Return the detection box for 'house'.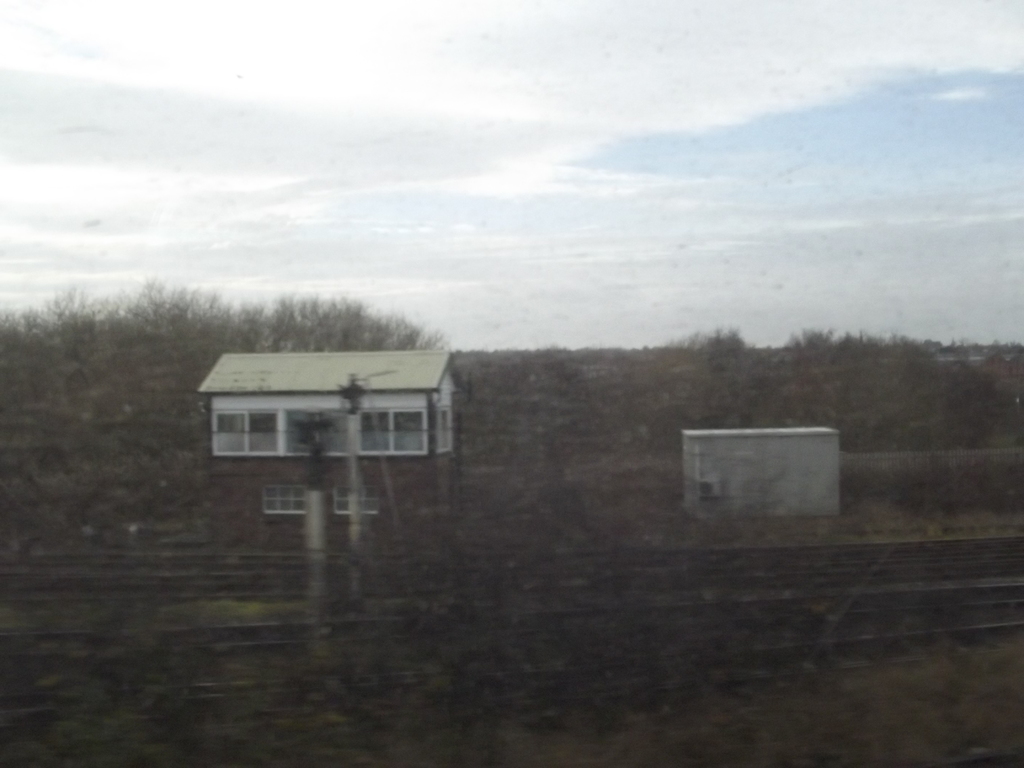
x1=199 y1=352 x2=456 y2=558.
